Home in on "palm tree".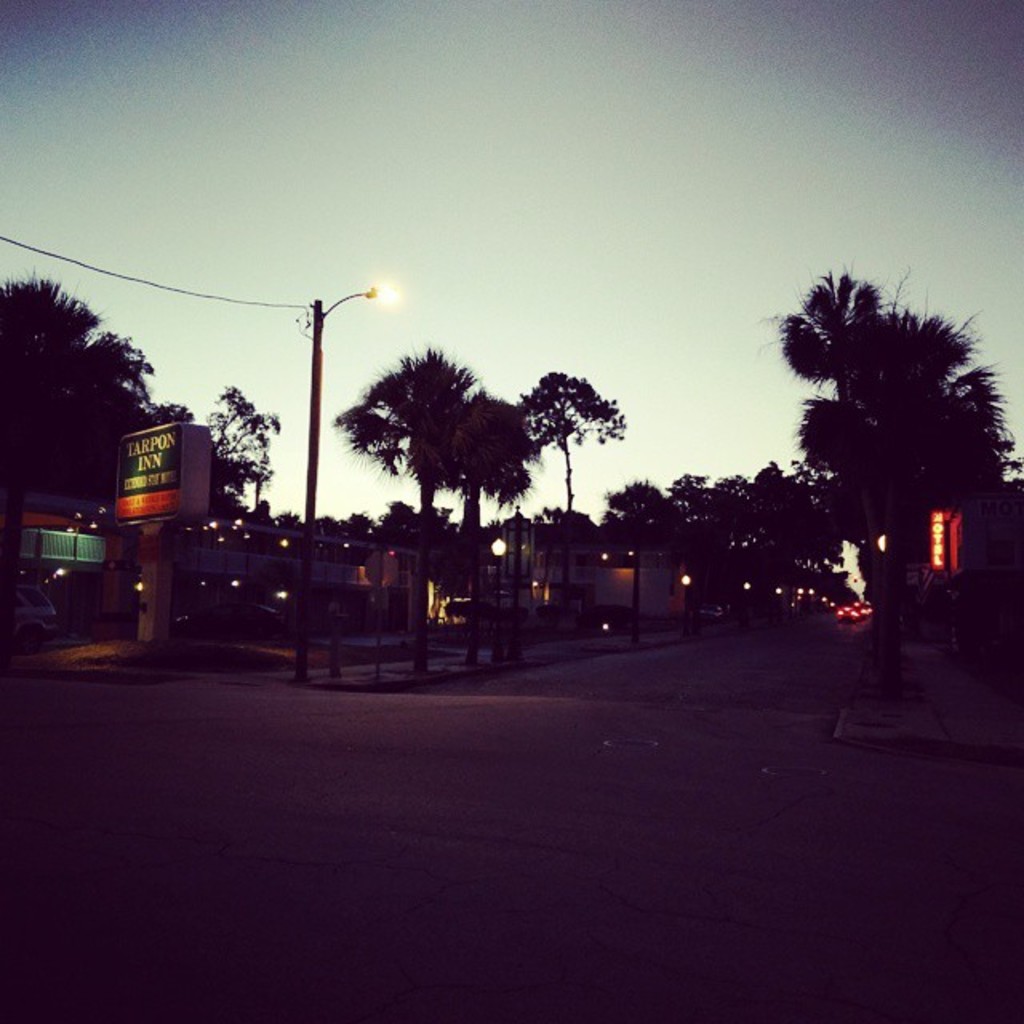
Homed in at x1=458 y1=387 x2=541 y2=680.
